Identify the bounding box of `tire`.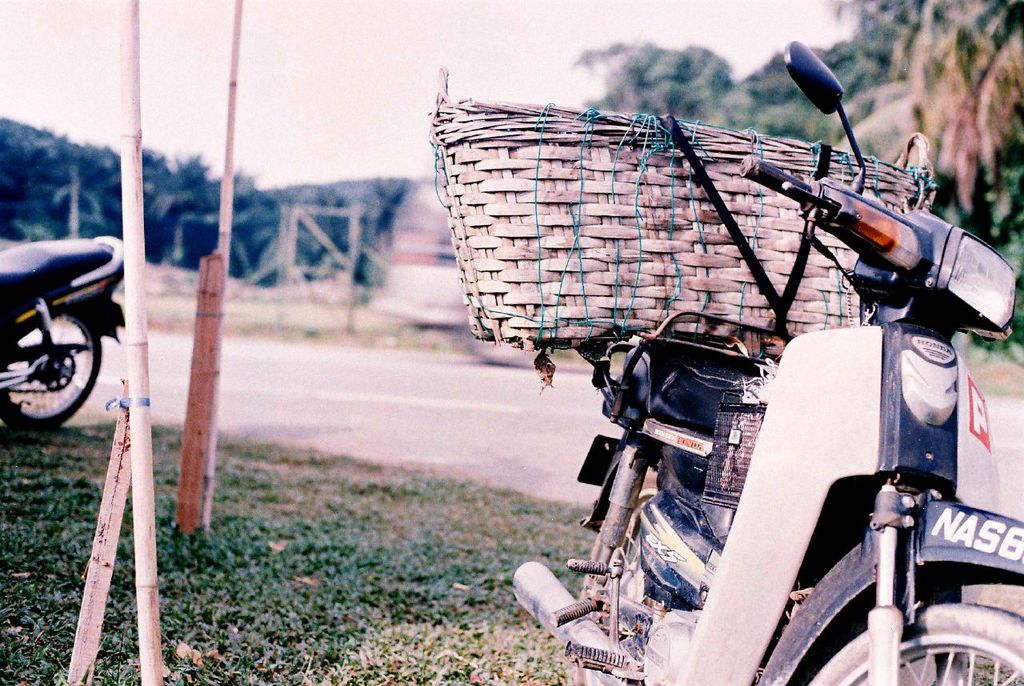
x1=1 y1=301 x2=102 y2=431.
